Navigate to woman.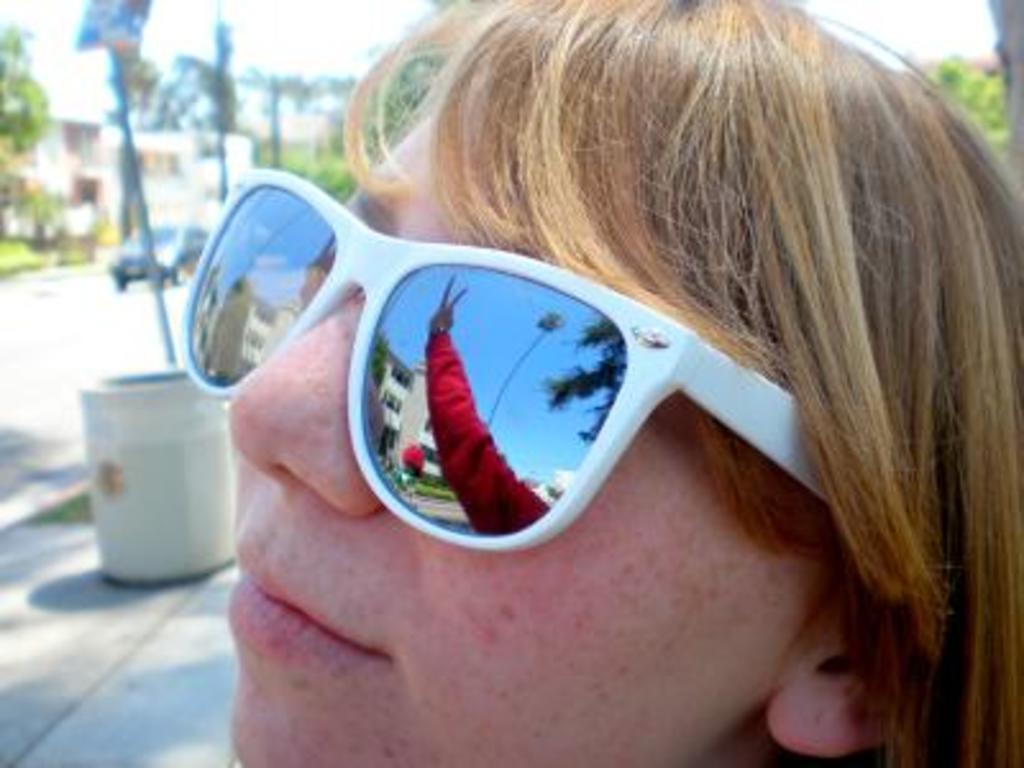
Navigation target: [225,0,1021,765].
